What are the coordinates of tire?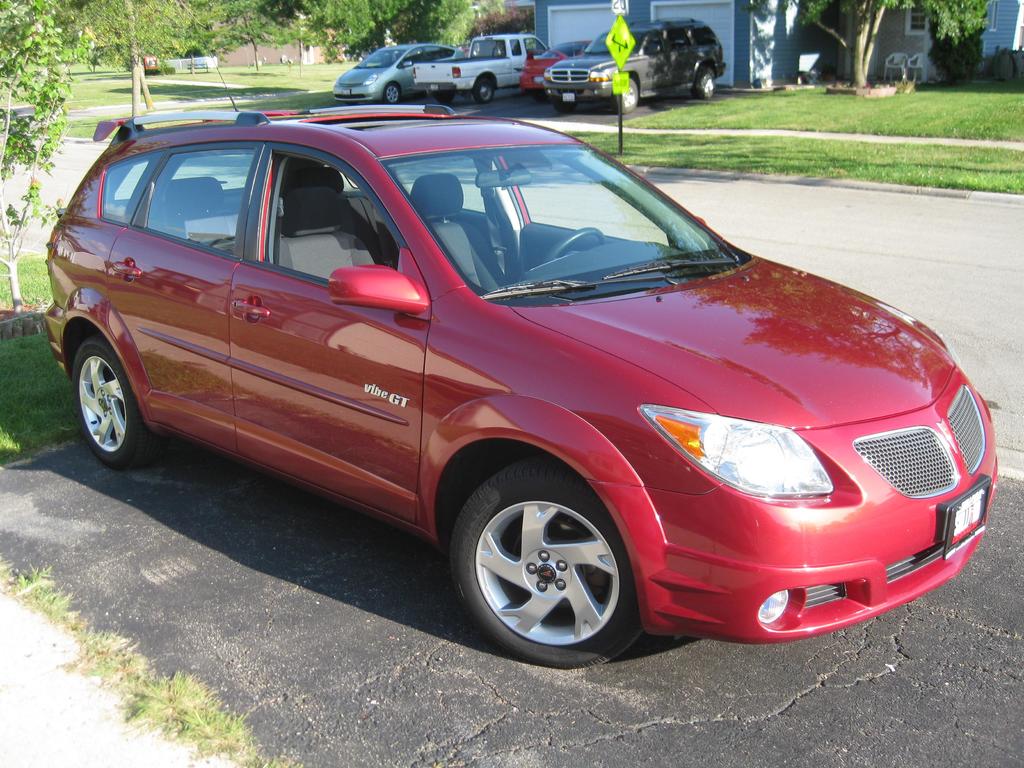
385/83/401/104.
